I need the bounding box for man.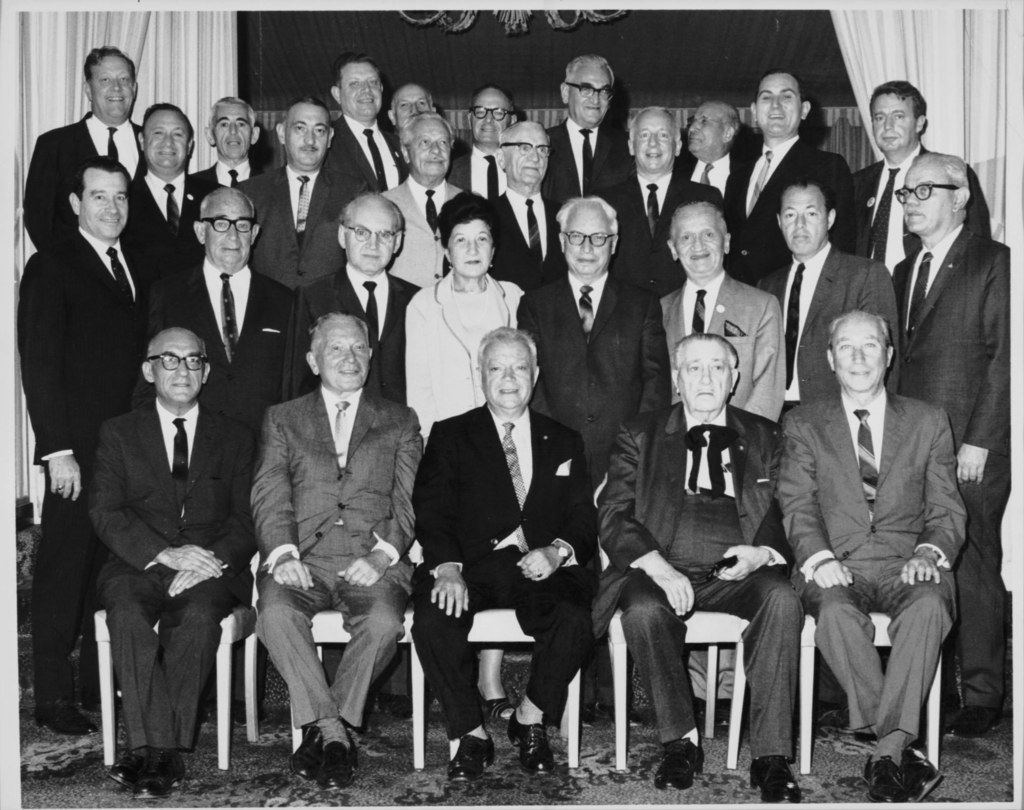
Here it is: (598,330,796,802).
